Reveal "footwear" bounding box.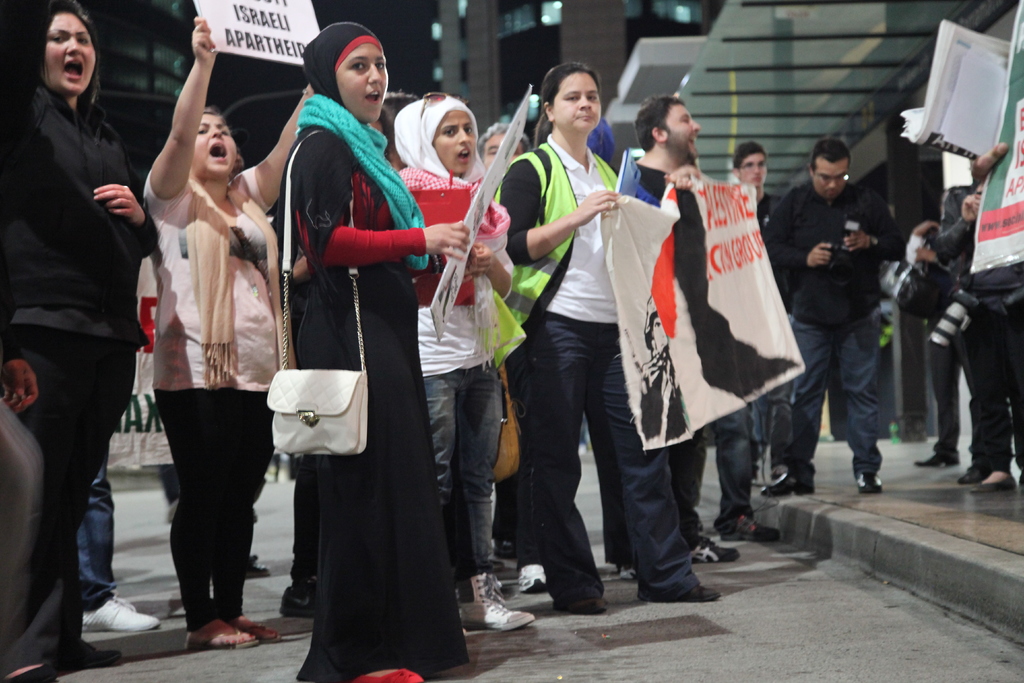
Revealed: select_region(275, 583, 316, 620).
